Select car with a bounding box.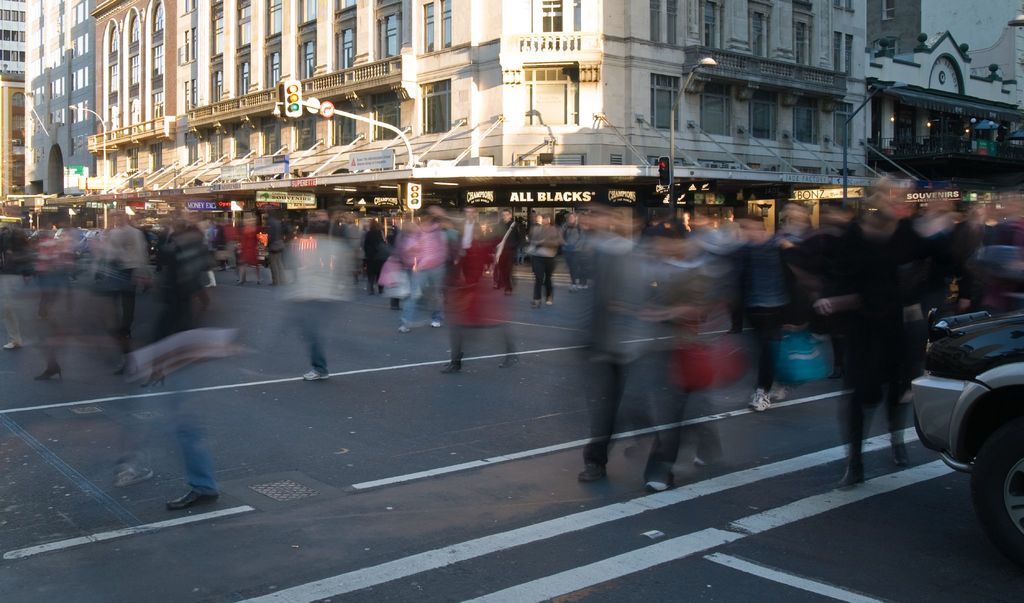
906, 283, 1017, 528.
